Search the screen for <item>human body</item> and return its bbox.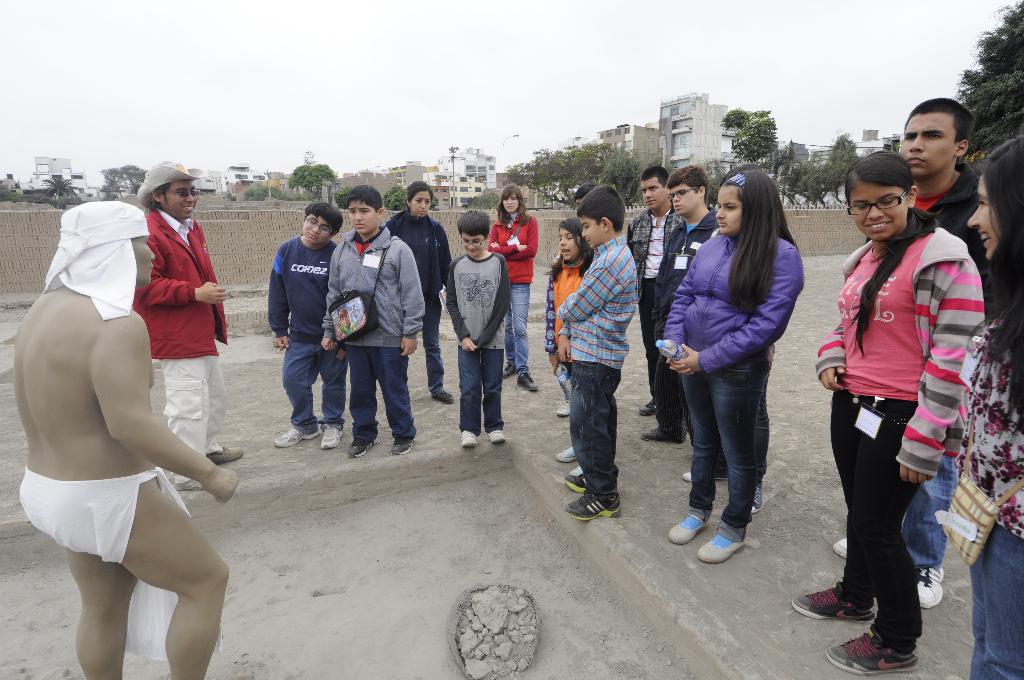
Found: bbox=(261, 234, 334, 451).
